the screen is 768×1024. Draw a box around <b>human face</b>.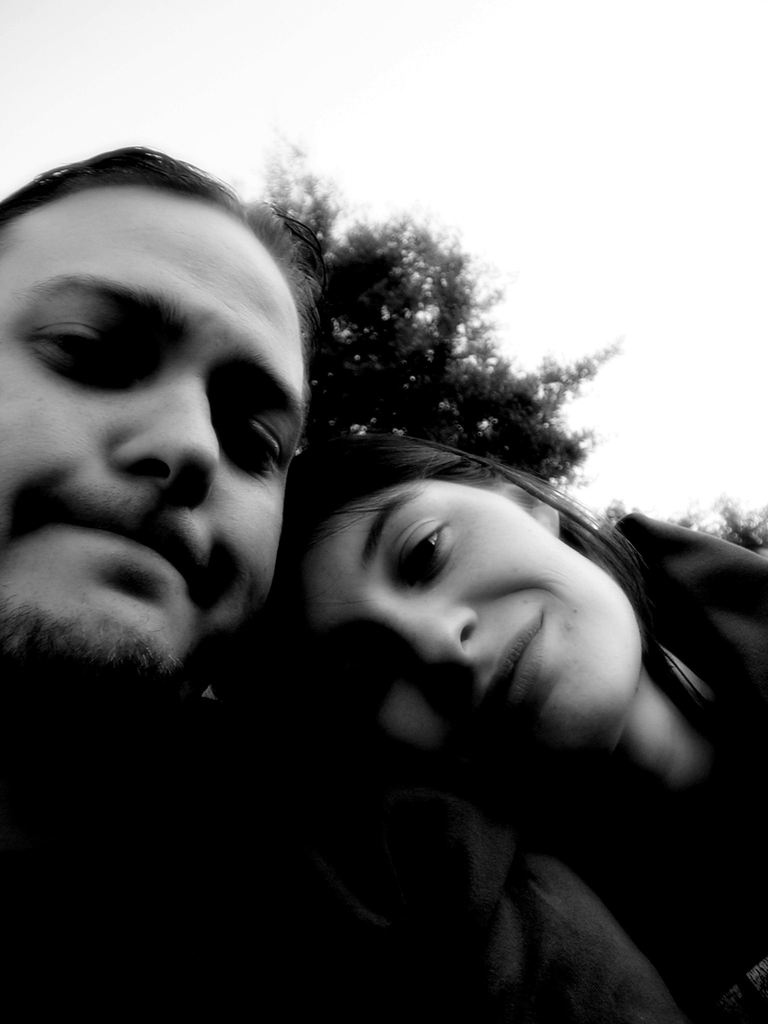
select_region(296, 459, 660, 776).
